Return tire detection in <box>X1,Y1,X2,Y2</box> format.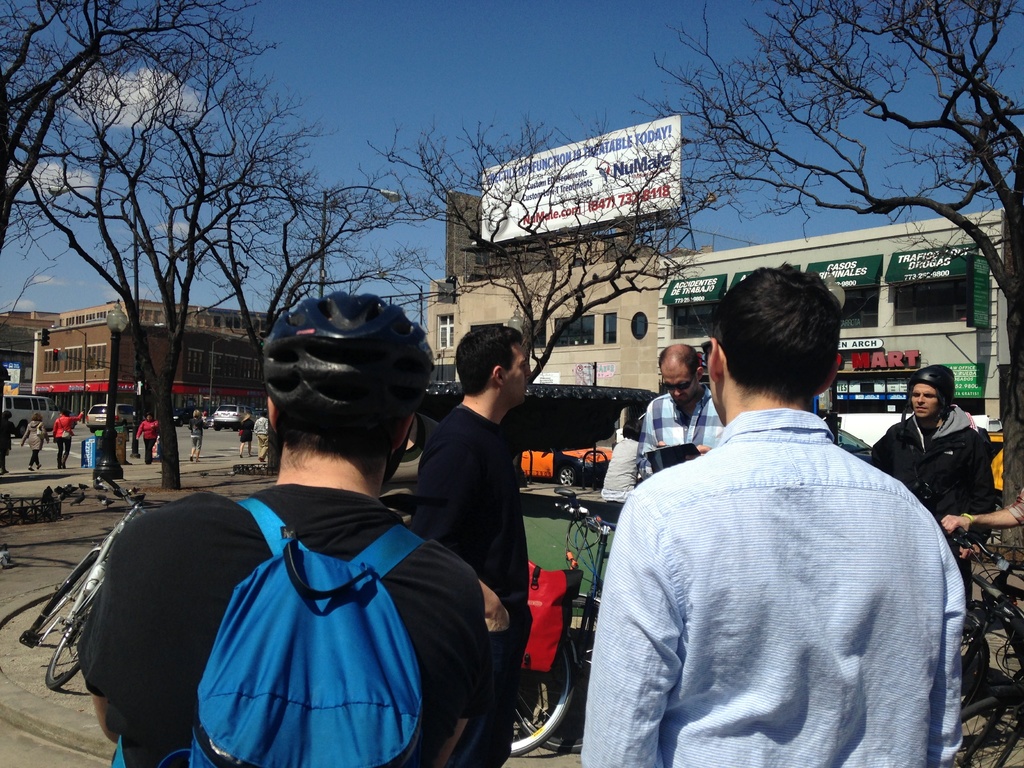
<box>960,615,992,709</box>.
